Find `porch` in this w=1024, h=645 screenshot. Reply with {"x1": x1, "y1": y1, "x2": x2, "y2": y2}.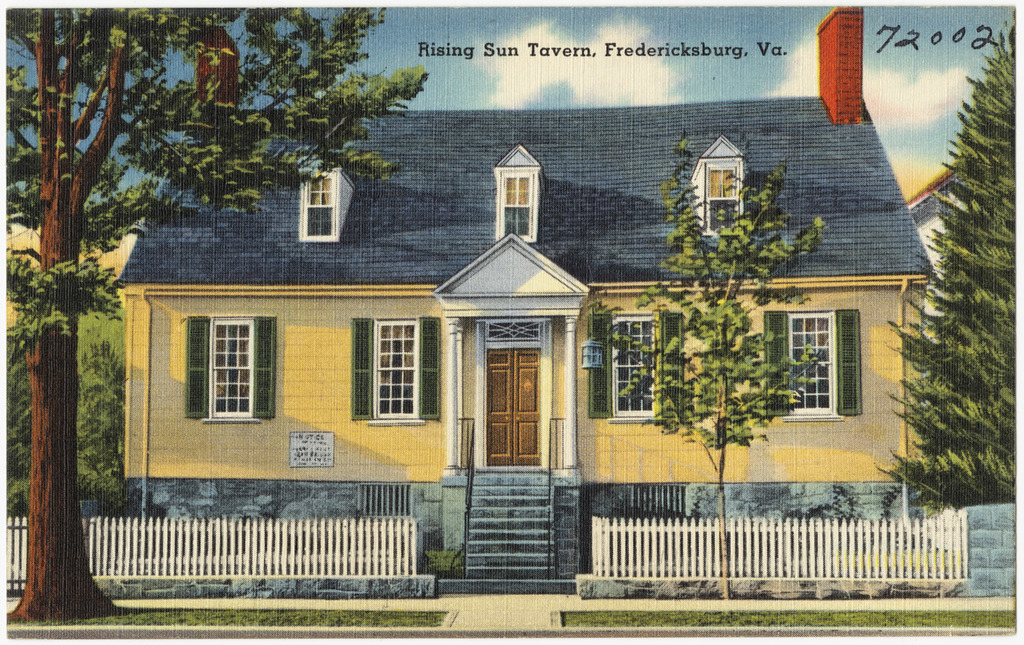
{"x1": 8, "y1": 448, "x2": 977, "y2": 603}.
